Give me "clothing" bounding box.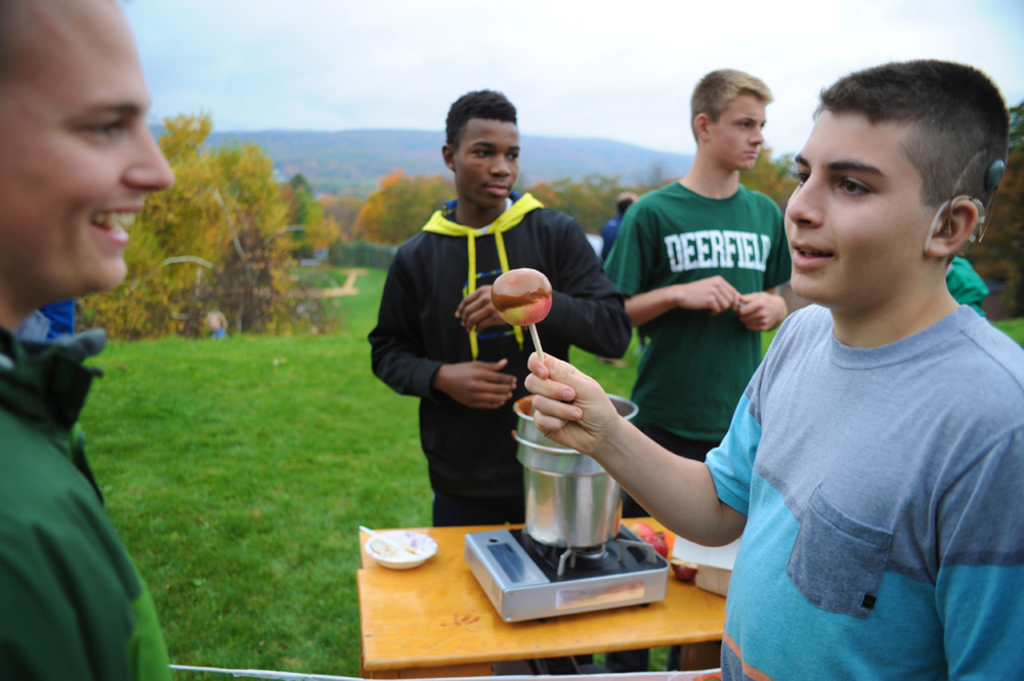
x1=594, y1=217, x2=625, y2=263.
